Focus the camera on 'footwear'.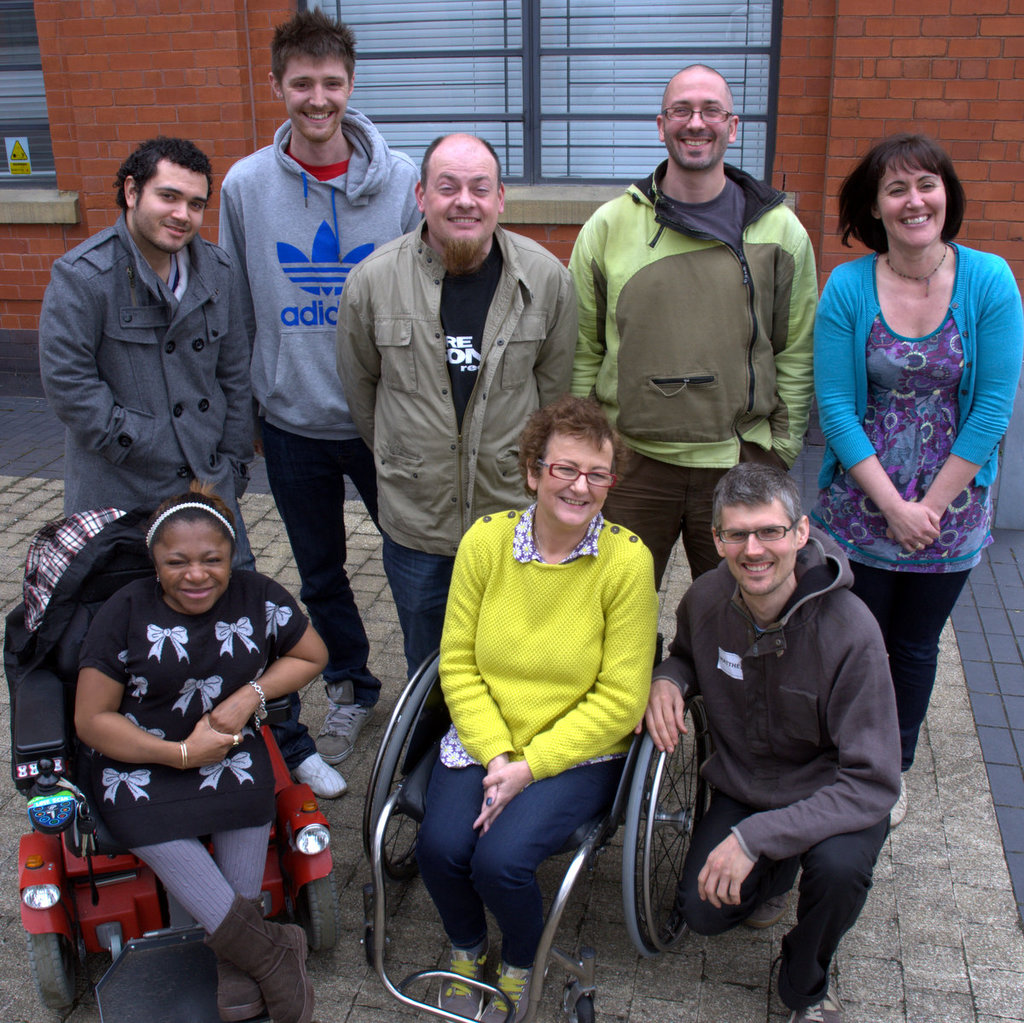
Focus region: bbox(887, 766, 910, 824).
